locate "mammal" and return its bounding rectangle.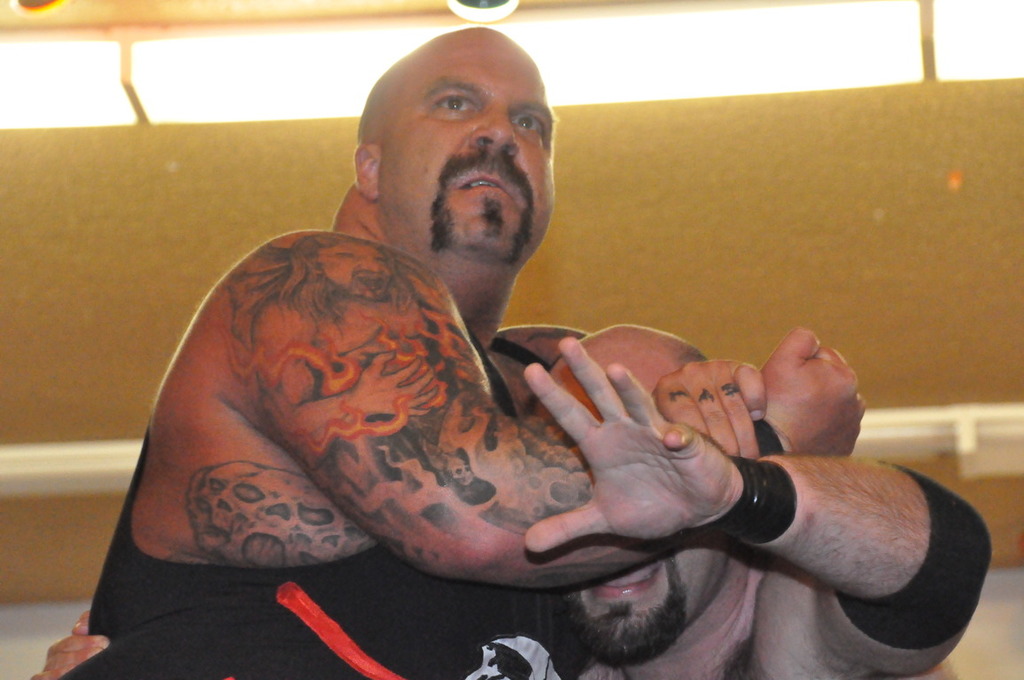
43, 14, 989, 679.
